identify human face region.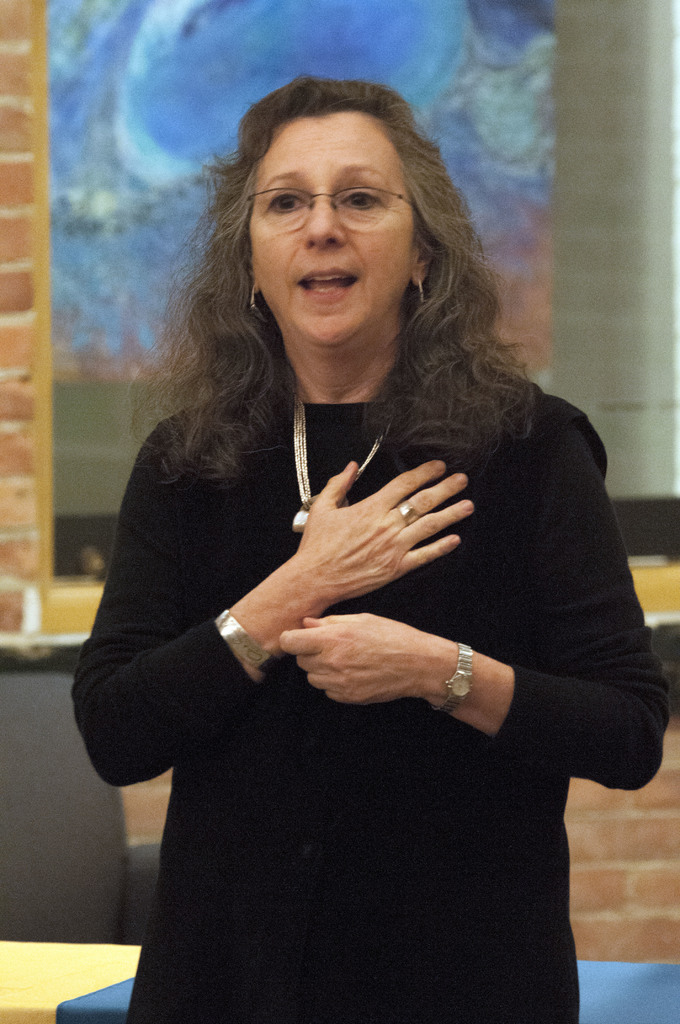
Region: bbox(245, 113, 419, 344).
